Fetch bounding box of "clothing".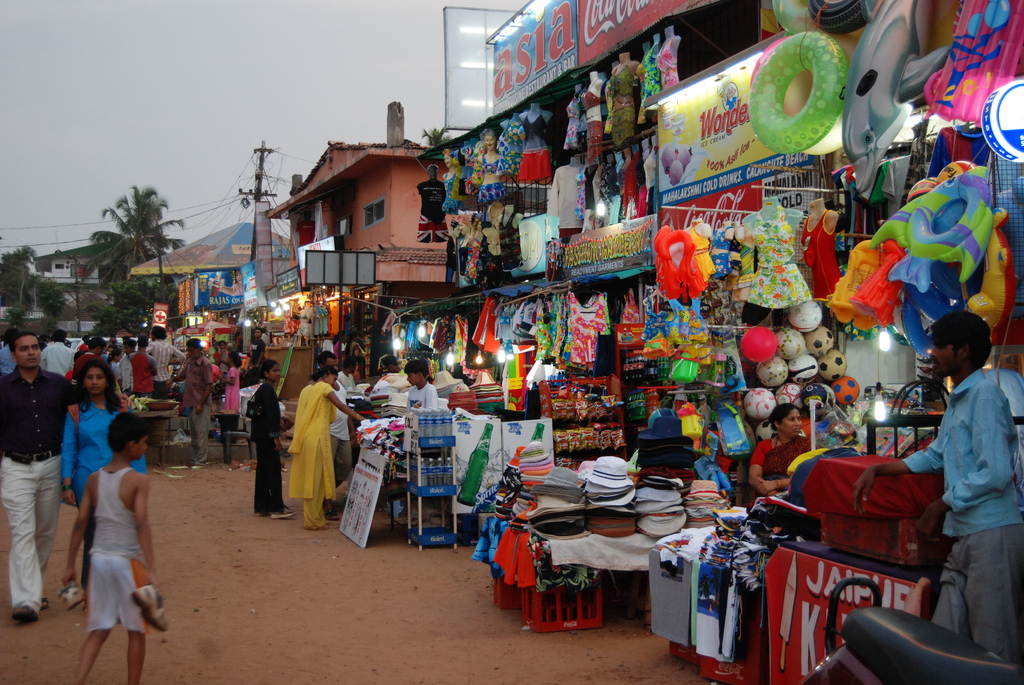
Bbox: 0, 363, 72, 618.
